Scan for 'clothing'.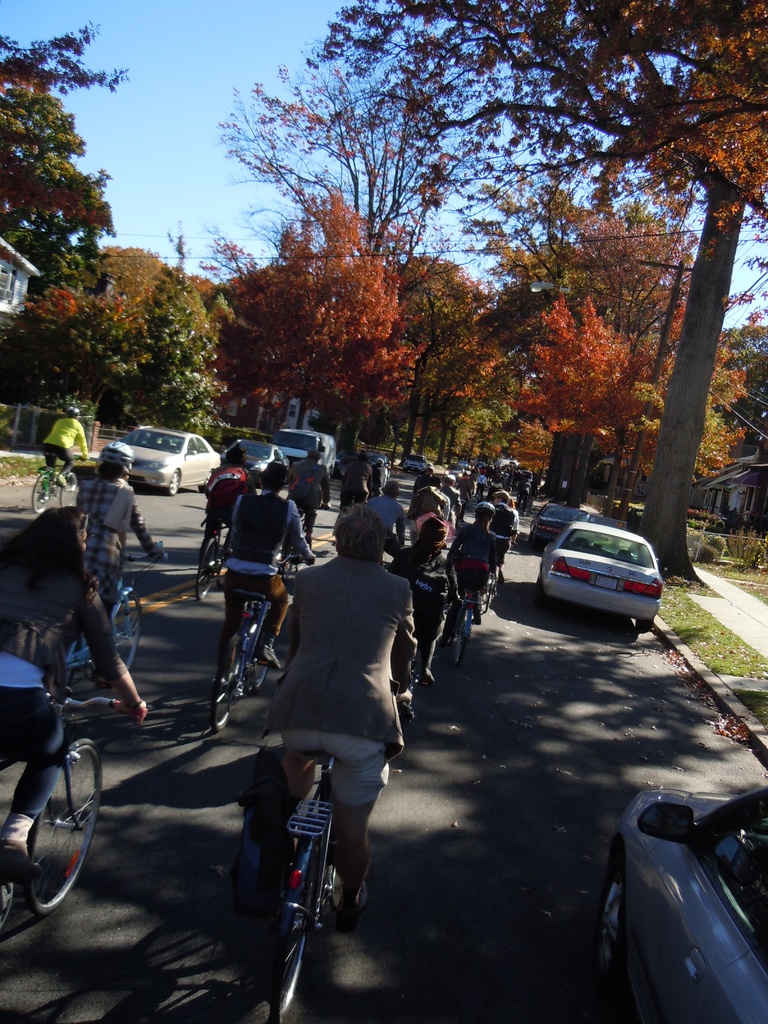
Scan result: box=[410, 484, 447, 528].
